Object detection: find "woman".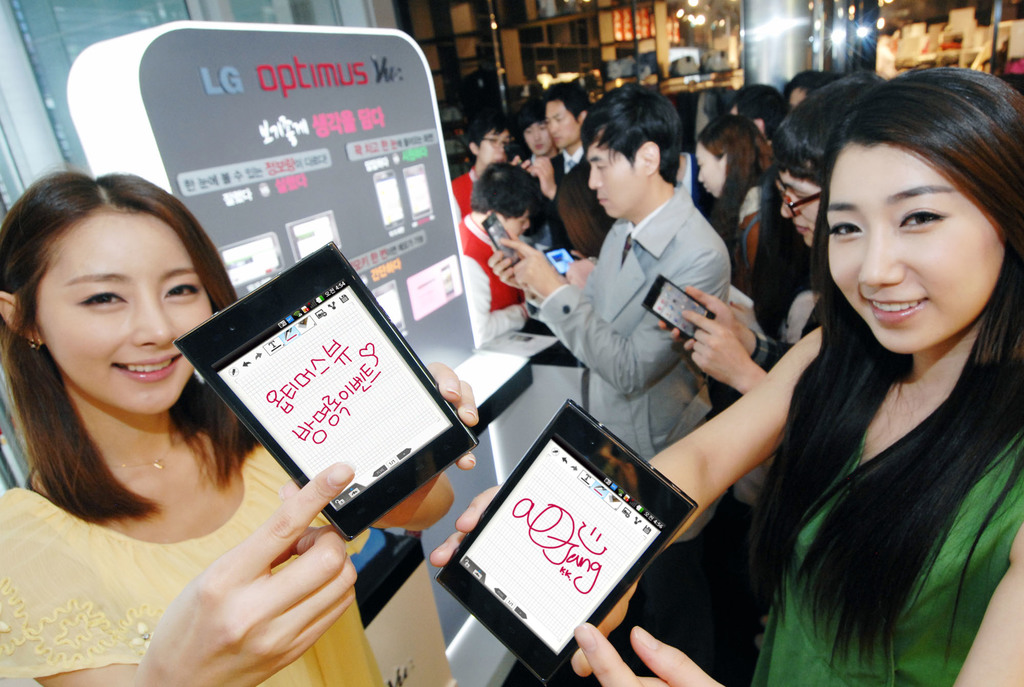
429 66 1023 686.
